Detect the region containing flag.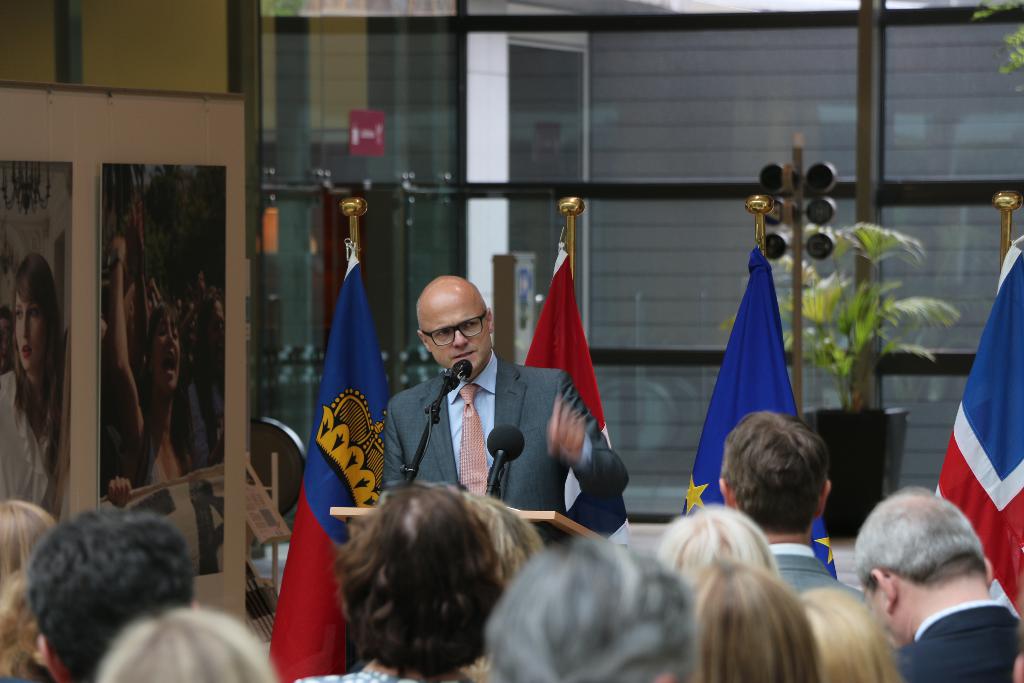
[left=269, top=239, right=396, bottom=682].
